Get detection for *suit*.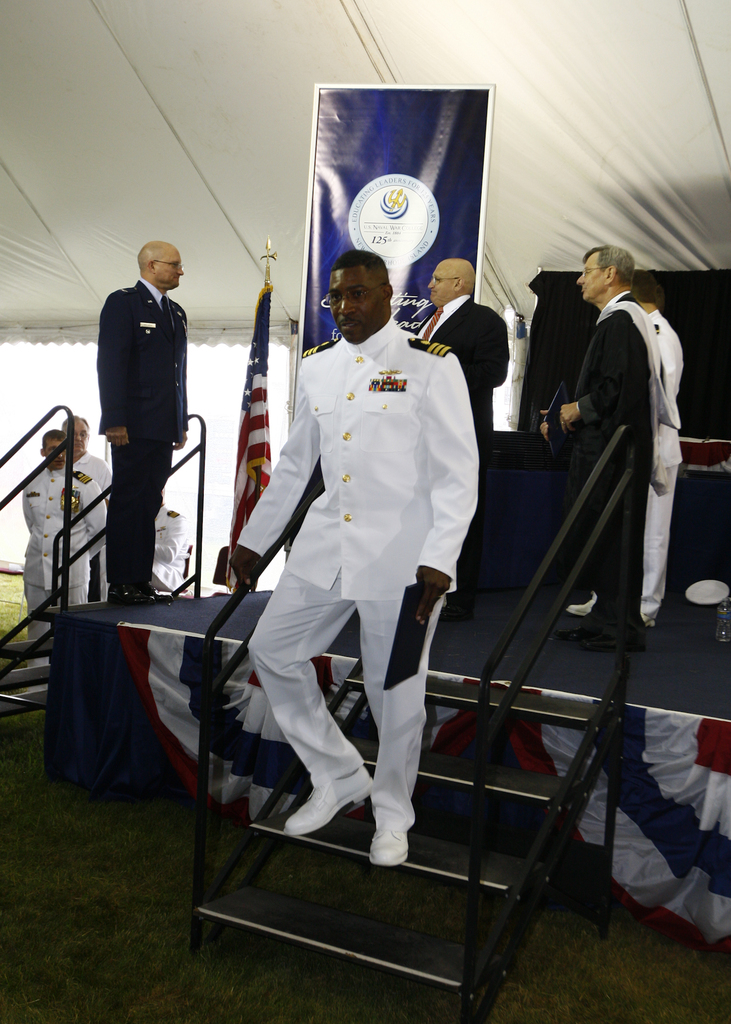
Detection: box(95, 282, 188, 589).
